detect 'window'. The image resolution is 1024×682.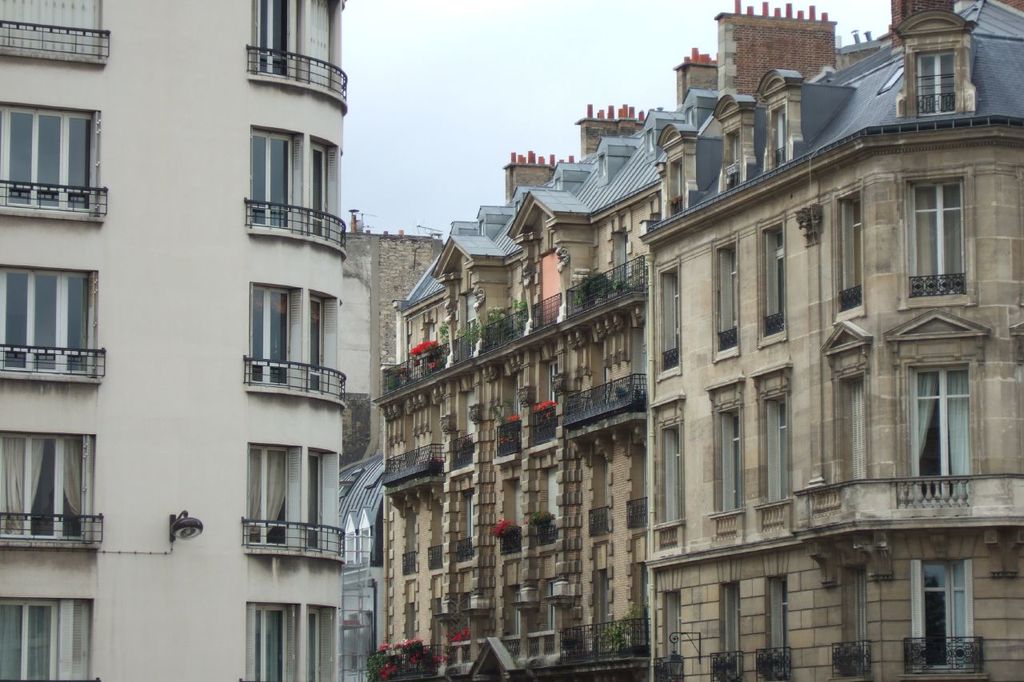
(848,378,866,476).
